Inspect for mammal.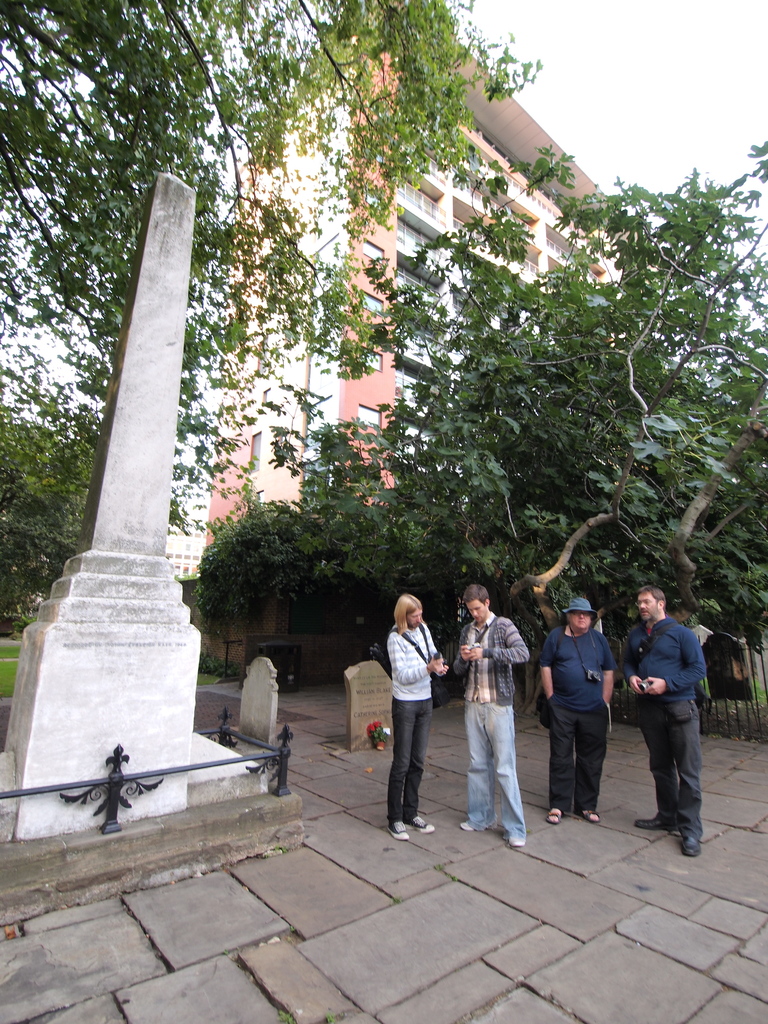
Inspection: {"left": 620, "top": 586, "right": 710, "bottom": 856}.
